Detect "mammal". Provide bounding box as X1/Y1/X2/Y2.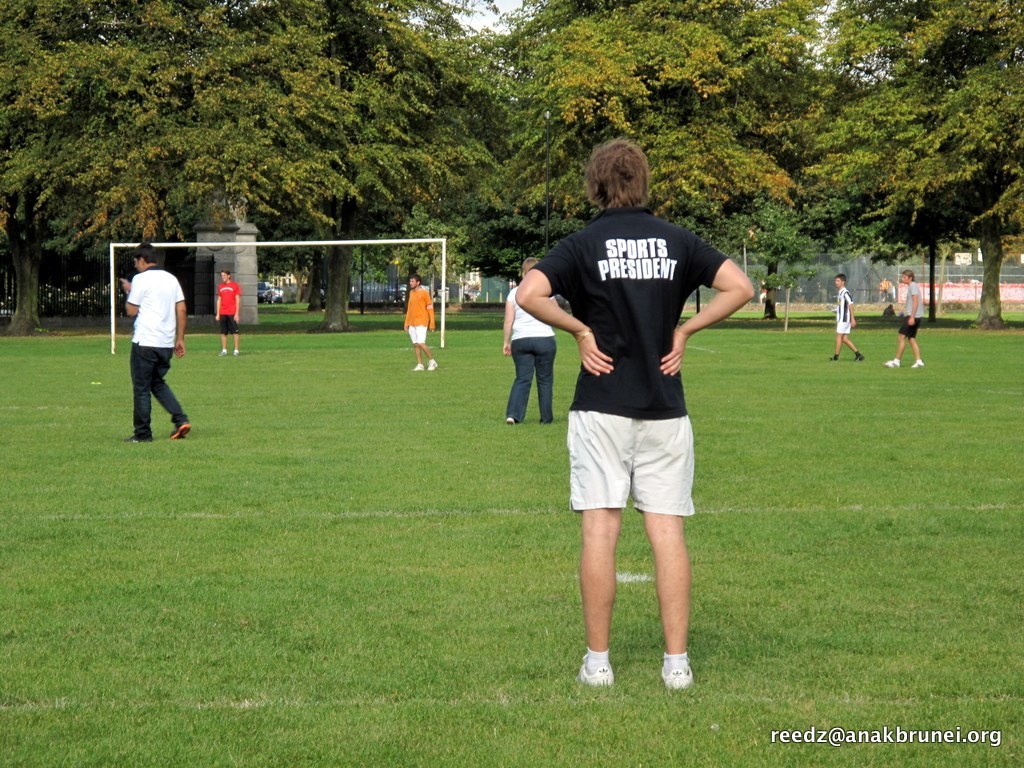
497/256/555/427.
